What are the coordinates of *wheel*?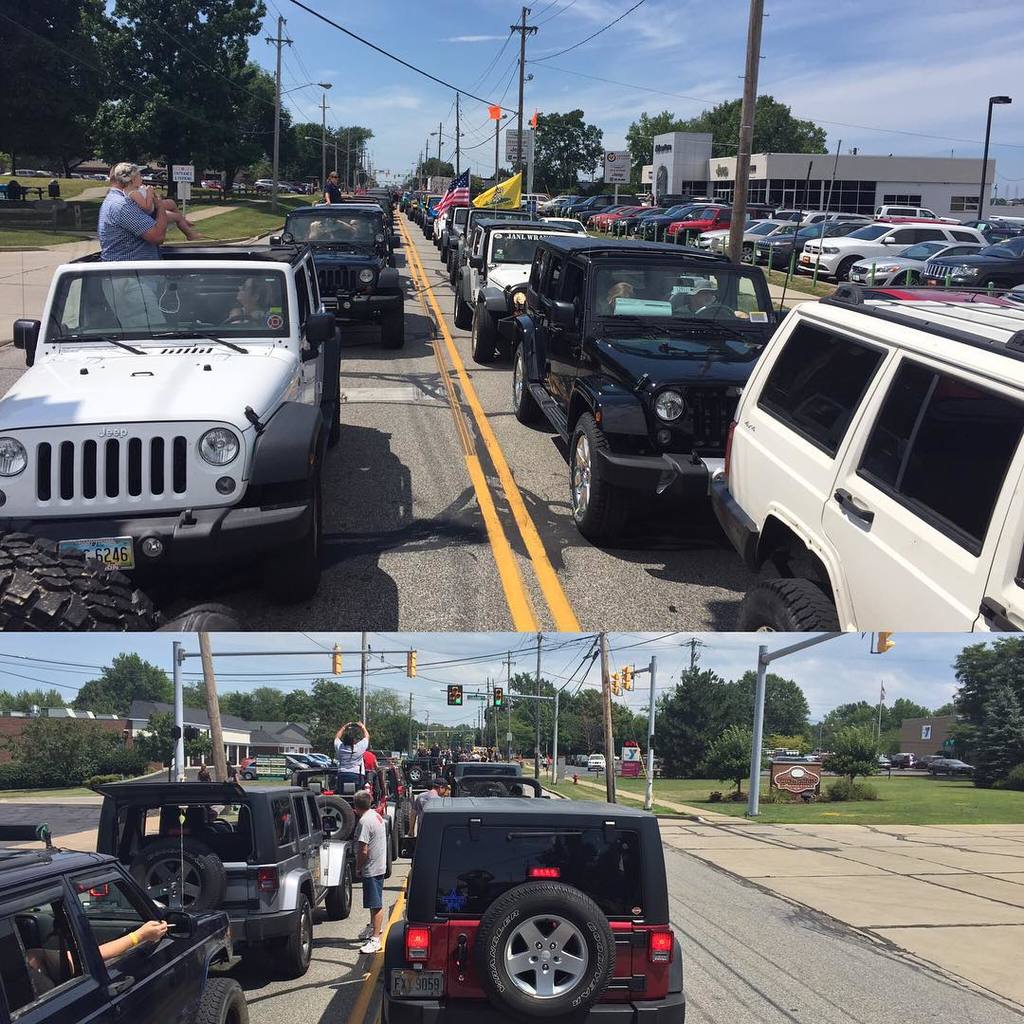
[789,251,807,273].
